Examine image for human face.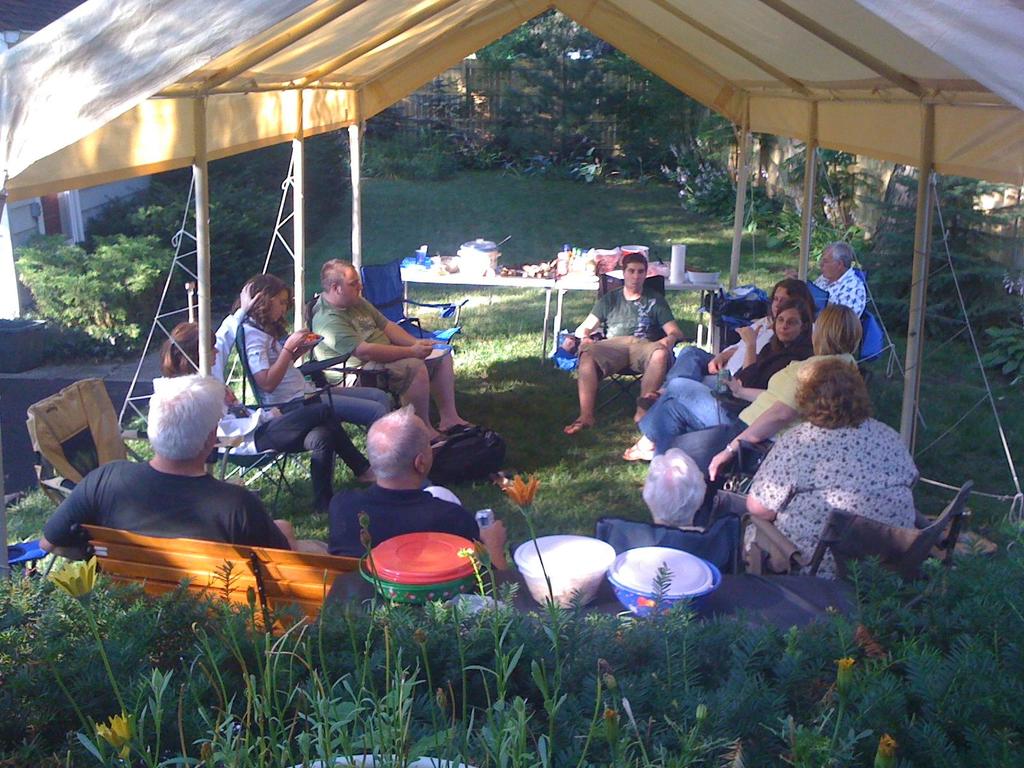
Examination result: Rect(207, 342, 221, 365).
